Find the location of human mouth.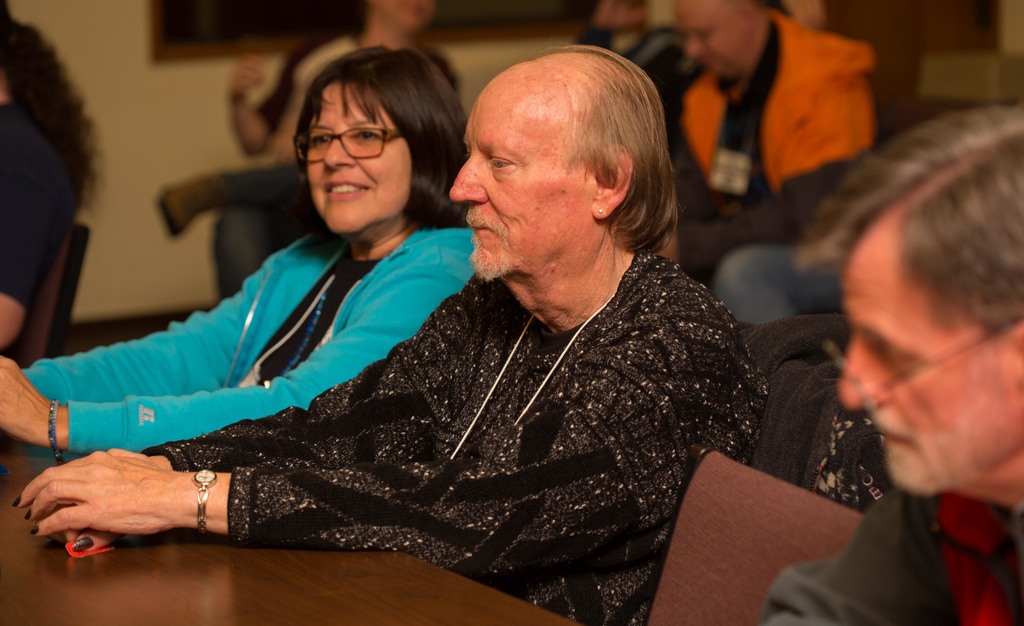
Location: 883,419,906,454.
